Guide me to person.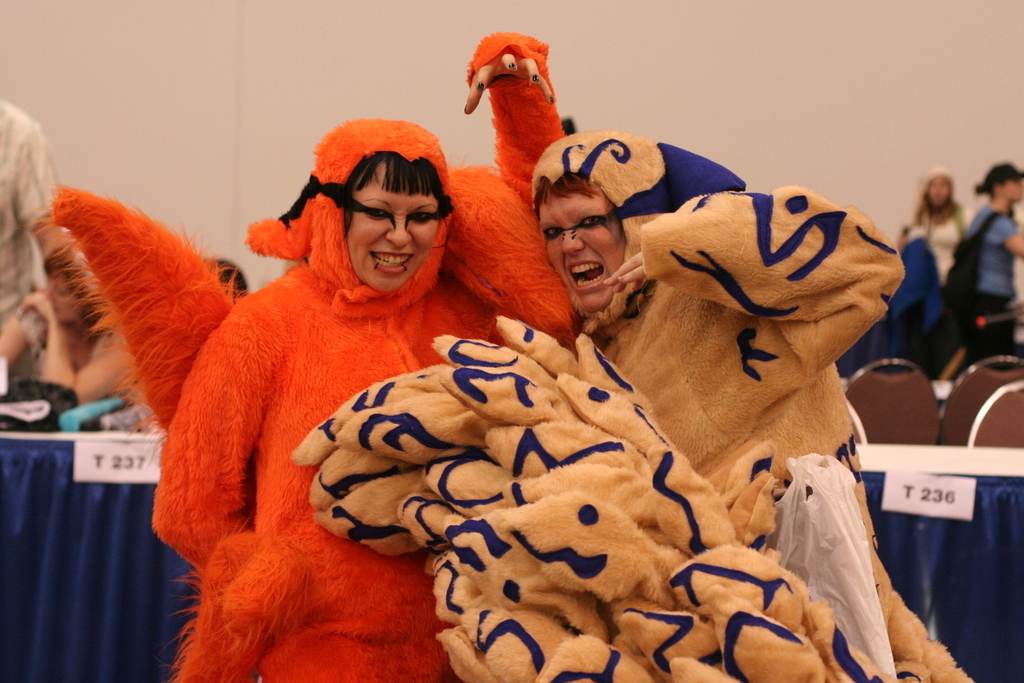
Guidance: x1=44, y1=29, x2=571, y2=682.
